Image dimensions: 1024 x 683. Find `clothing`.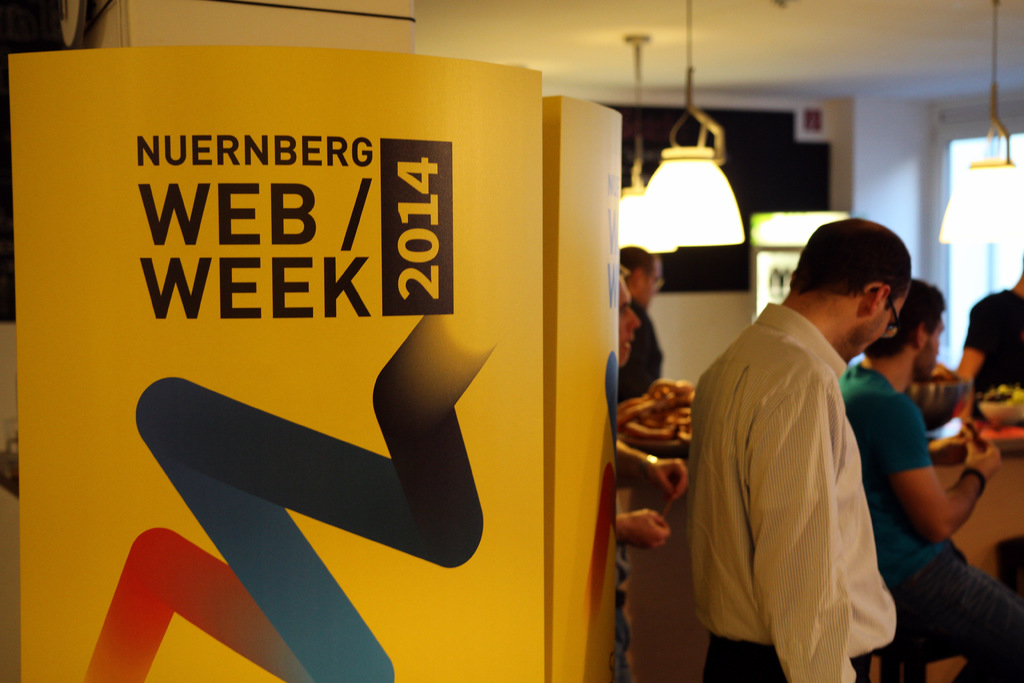
<region>839, 360, 1023, 682</region>.
